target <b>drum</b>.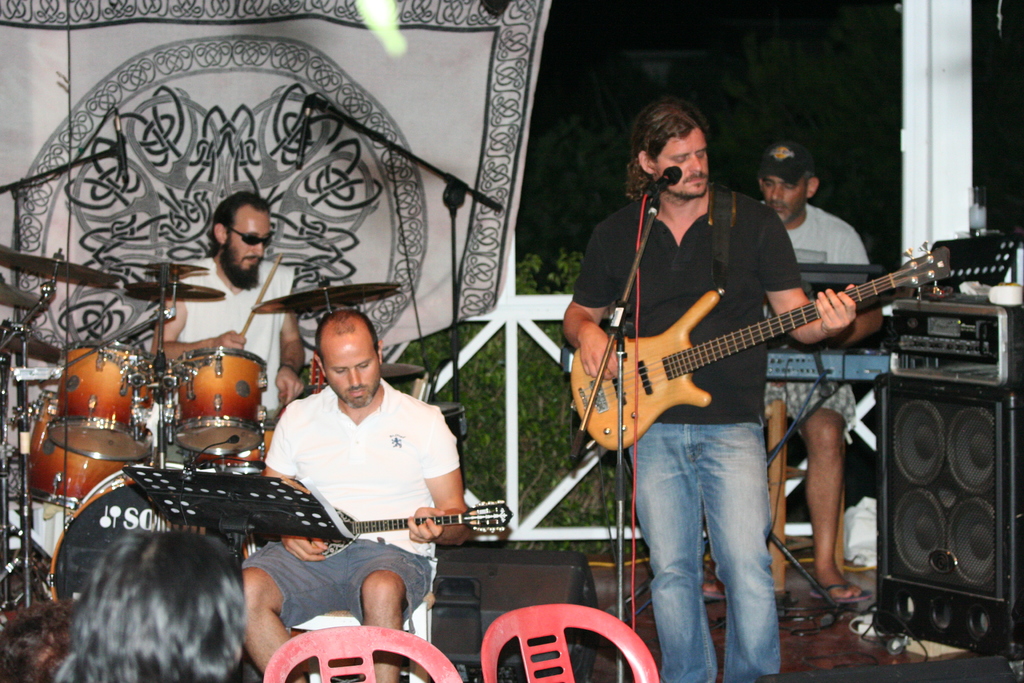
Target region: left=47, top=463, right=255, bottom=606.
